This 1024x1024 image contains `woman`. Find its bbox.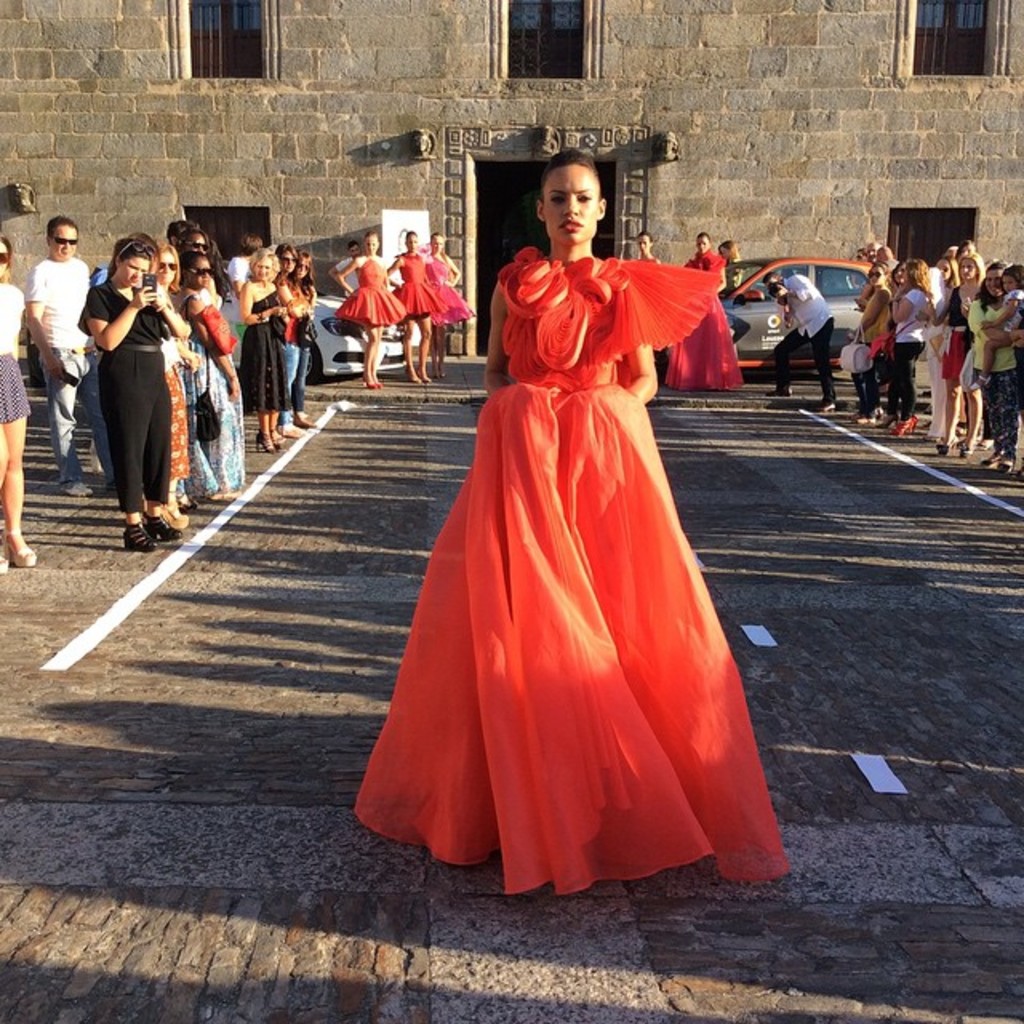
(965, 264, 1013, 467).
